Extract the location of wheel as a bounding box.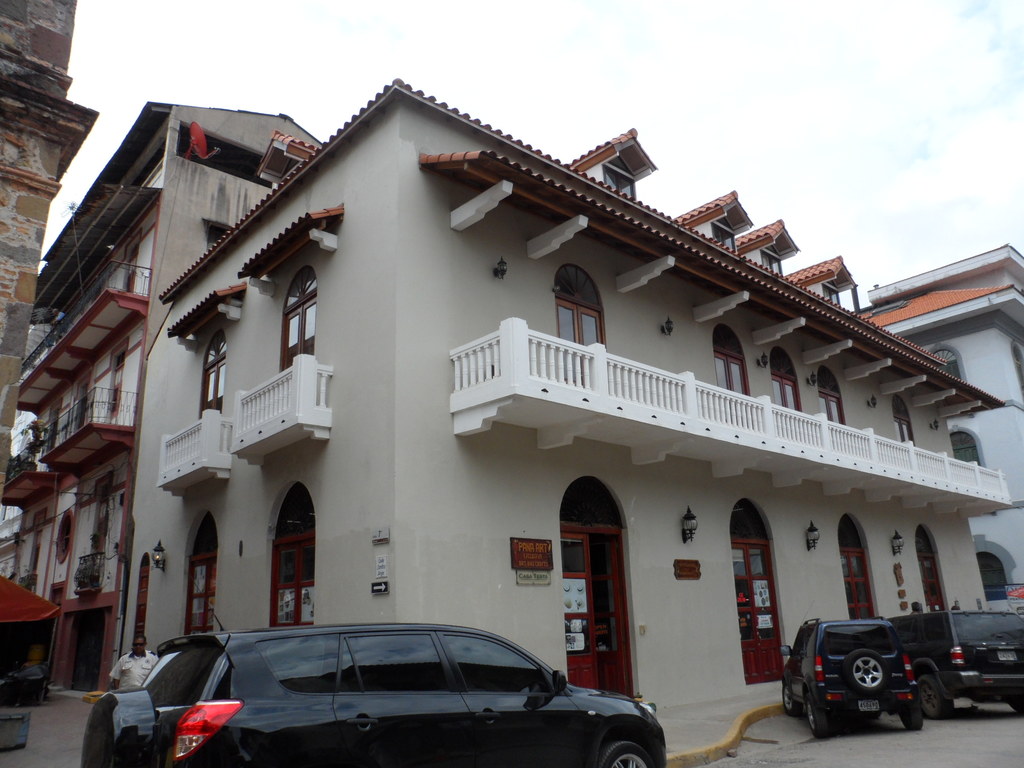
BBox(1017, 693, 1023, 712).
